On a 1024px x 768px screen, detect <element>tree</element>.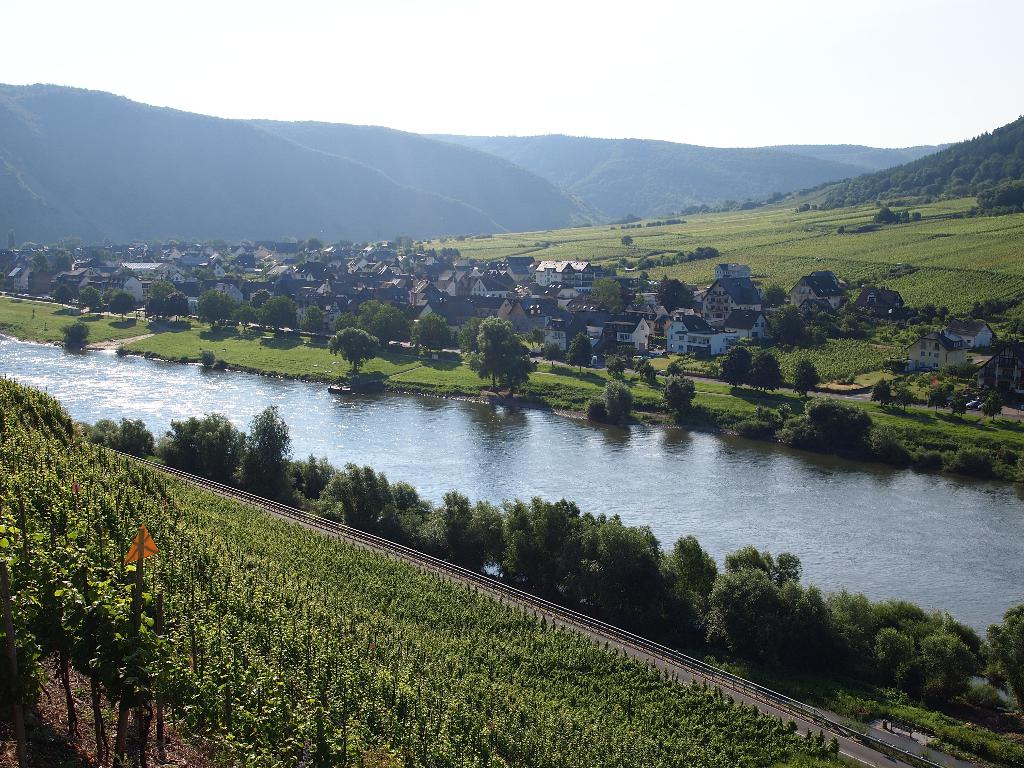
BBox(719, 340, 752, 390).
